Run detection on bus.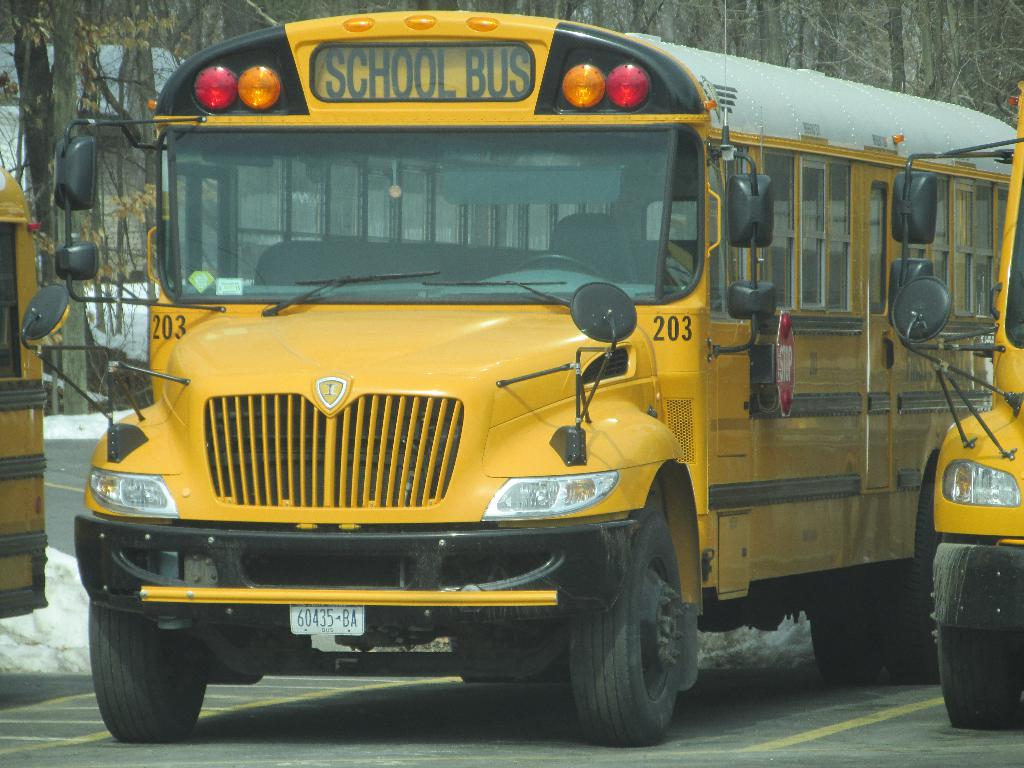
Result: bbox=[883, 87, 1023, 728].
